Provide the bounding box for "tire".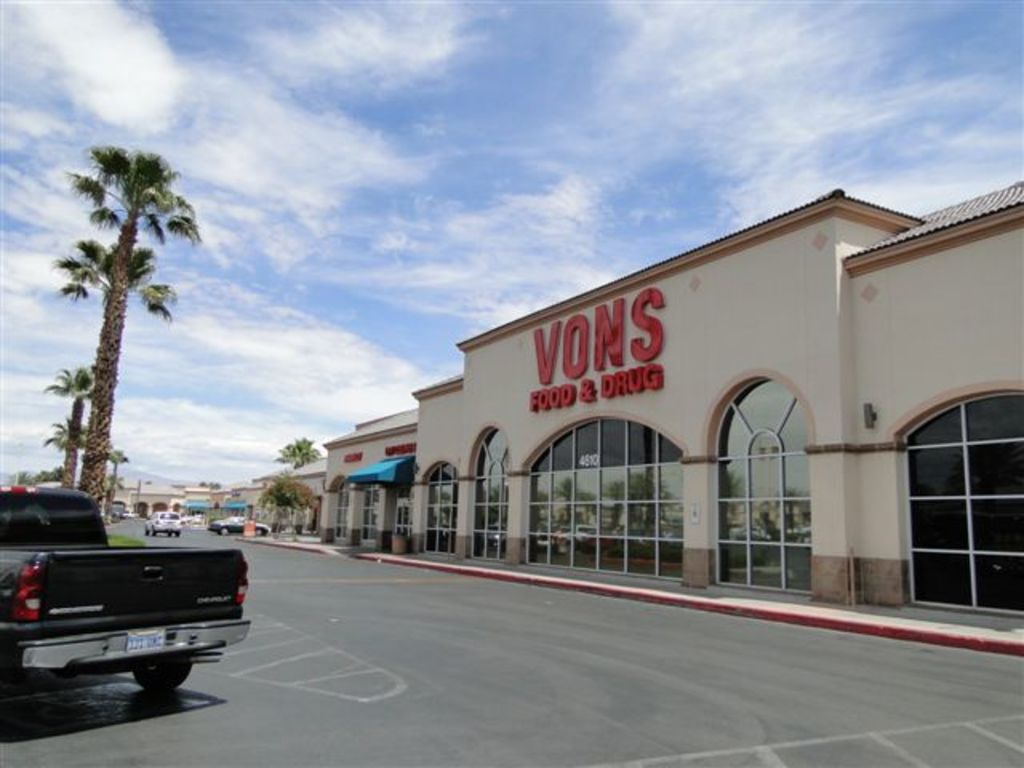
[x1=130, y1=645, x2=184, y2=691].
